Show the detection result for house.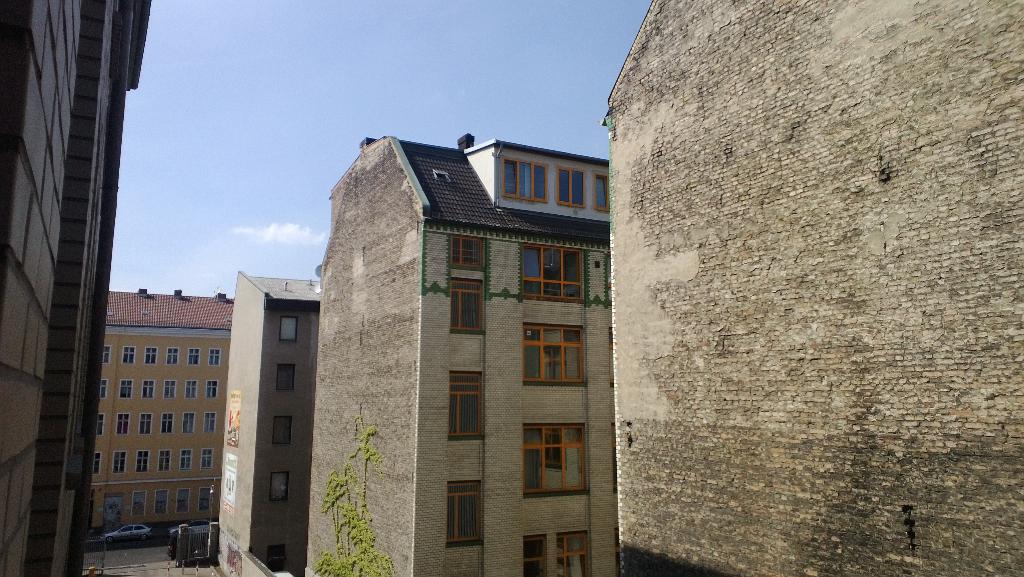
602 0 1023 576.
